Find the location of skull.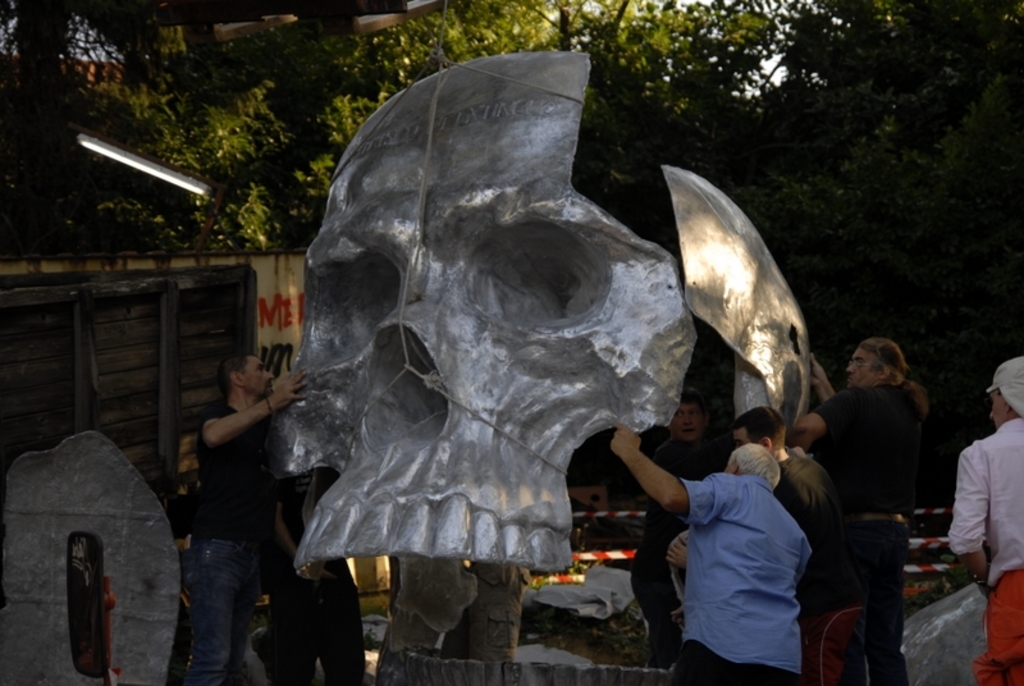
Location: x1=283 y1=68 x2=704 y2=659.
